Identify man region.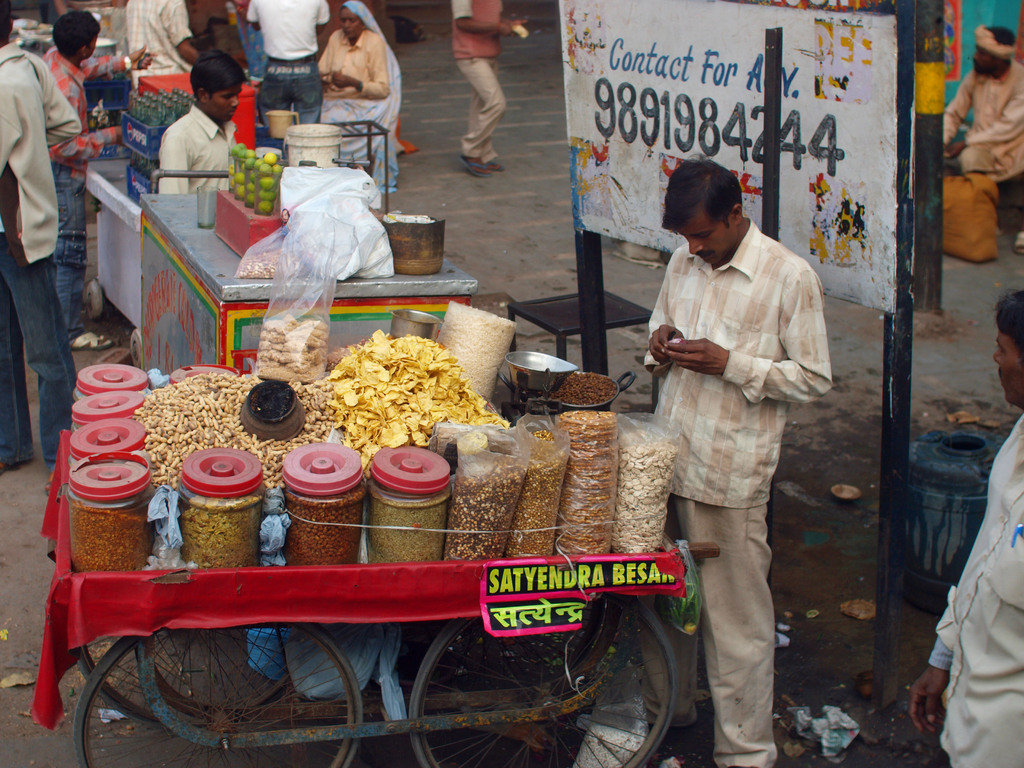
Region: x1=0 y1=0 x2=86 y2=475.
